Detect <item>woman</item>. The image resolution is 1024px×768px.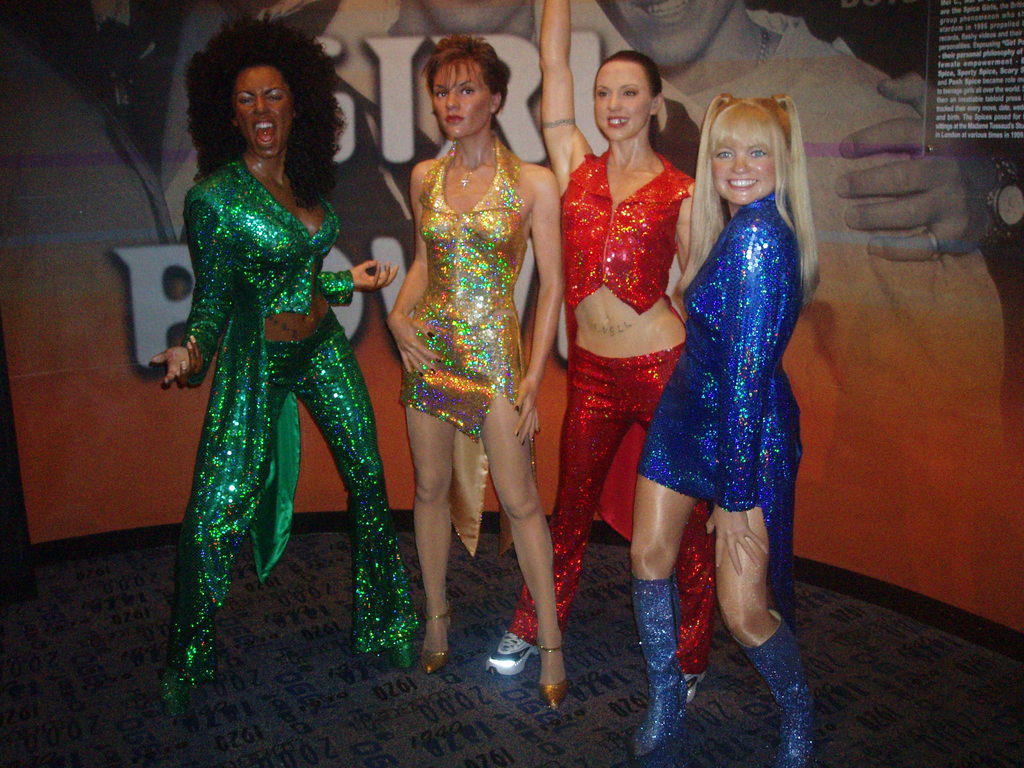
region(627, 93, 828, 767).
